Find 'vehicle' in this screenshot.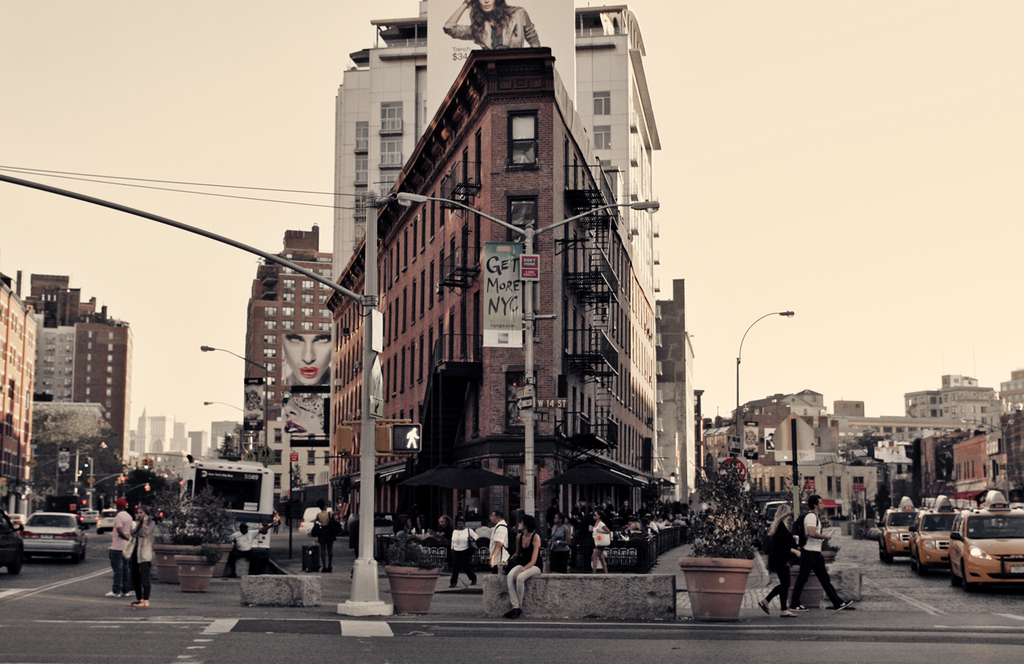
The bounding box for 'vehicle' is {"x1": 907, "y1": 493, "x2": 962, "y2": 579}.
